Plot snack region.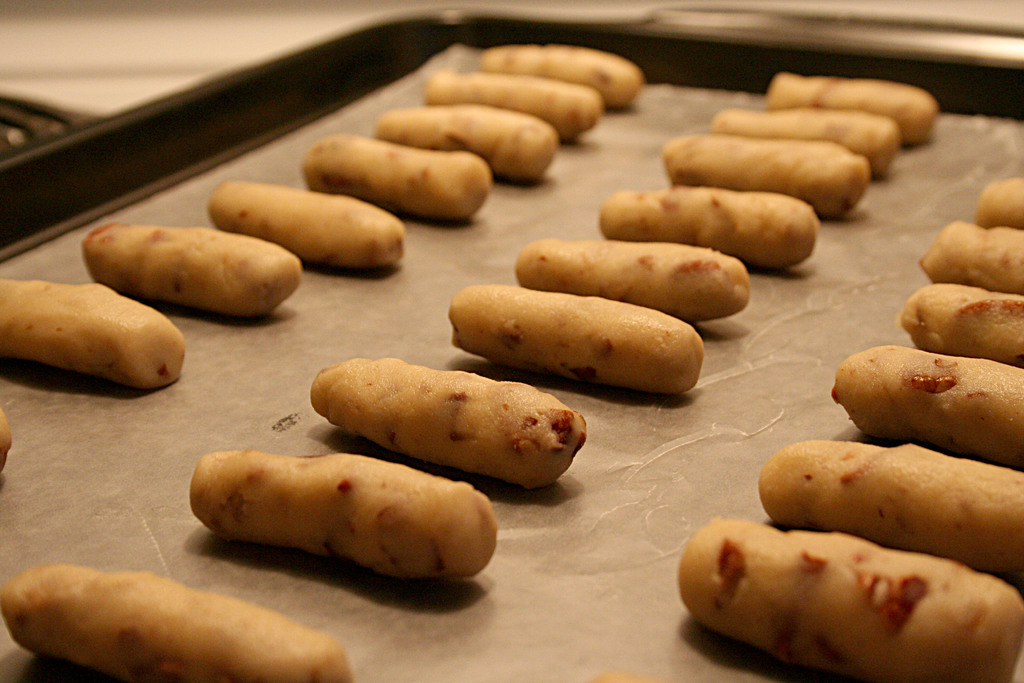
Plotted at 758/441/1023/589.
